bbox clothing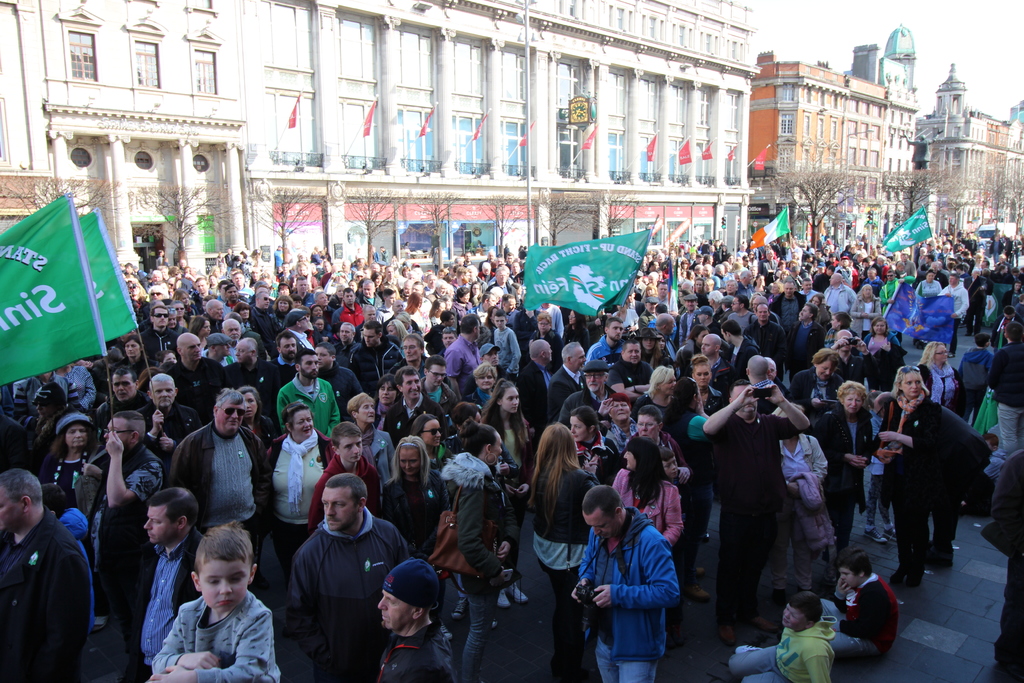
{"left": 92, "top": 394, "right": 156, "bottom": 429}
